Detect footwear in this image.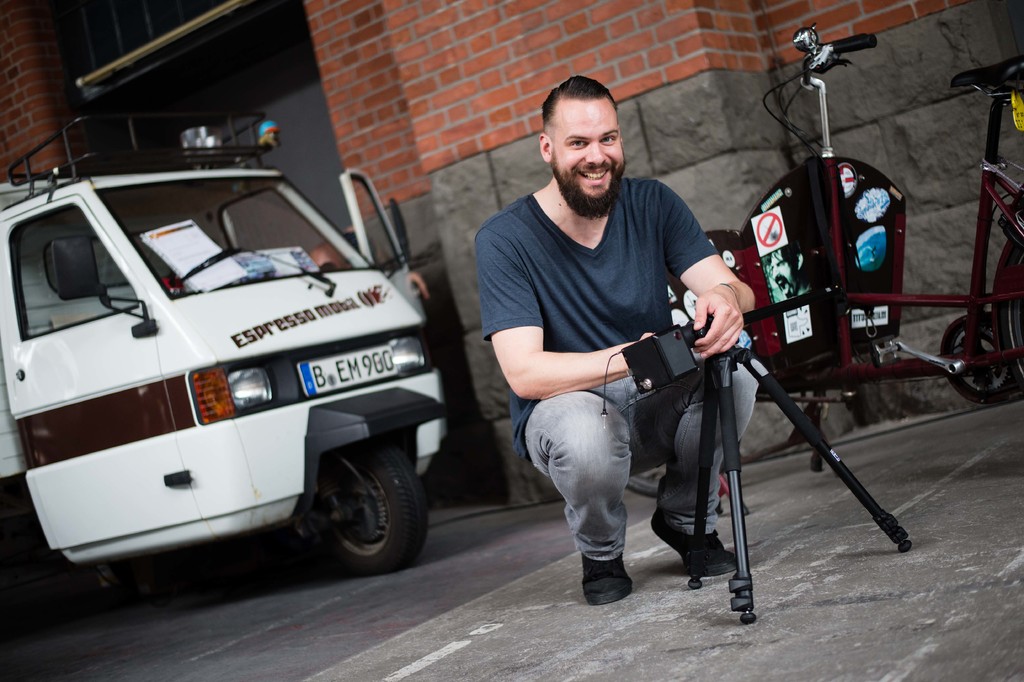
Detection: 580, 554, 637, 609.
